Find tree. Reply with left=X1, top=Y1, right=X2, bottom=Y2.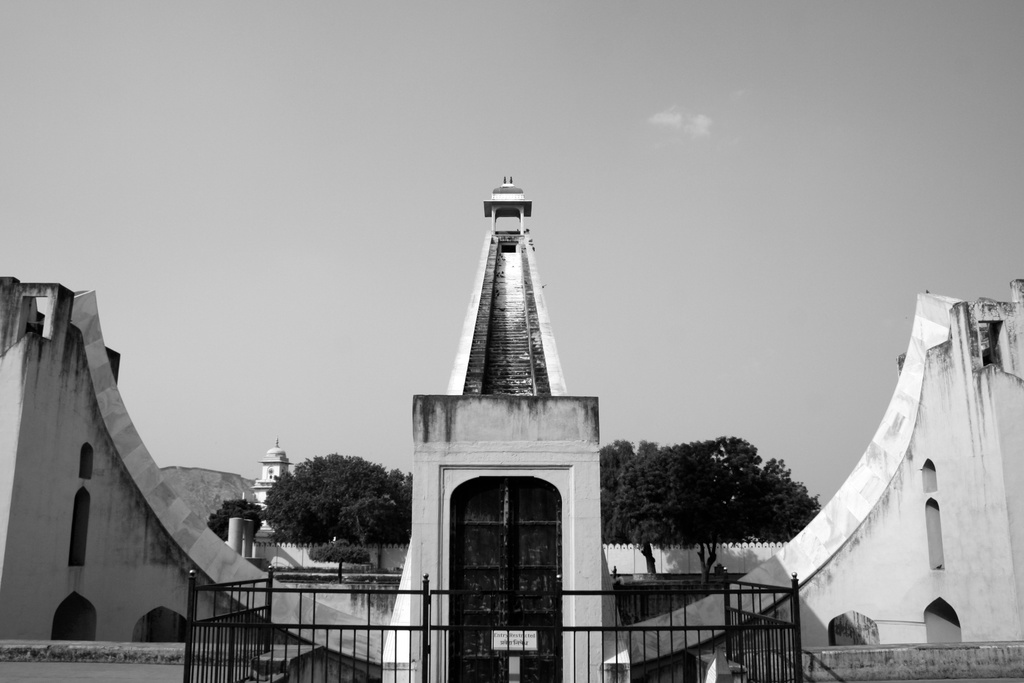
left=595, top=438, right=659, bottom=593.
